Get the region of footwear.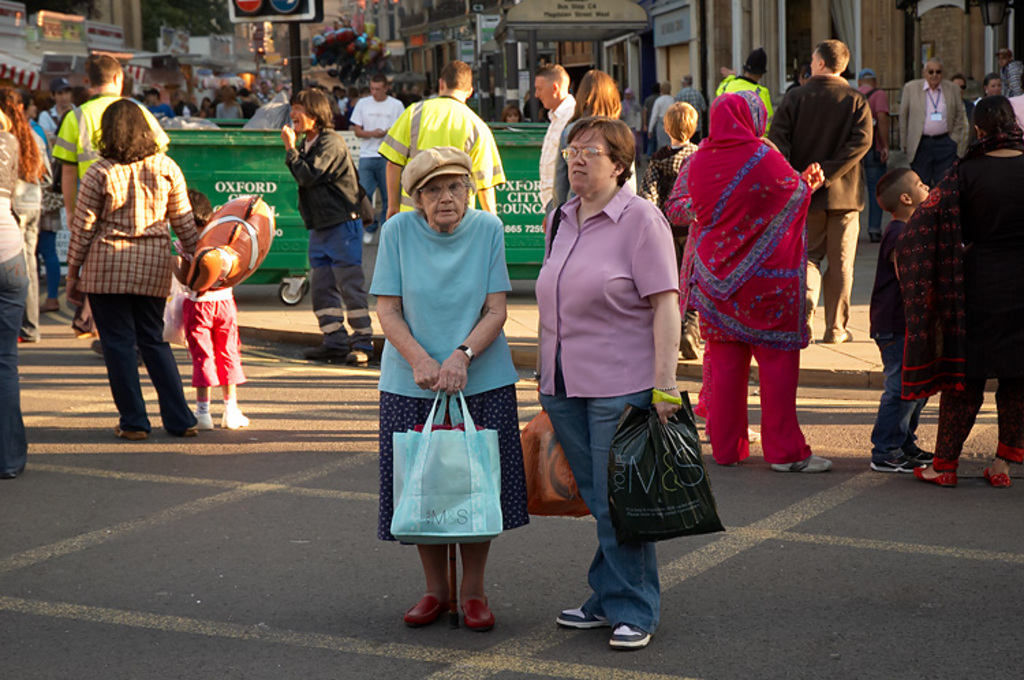
(x1=299, y1=341, x2=348, y2=366).
